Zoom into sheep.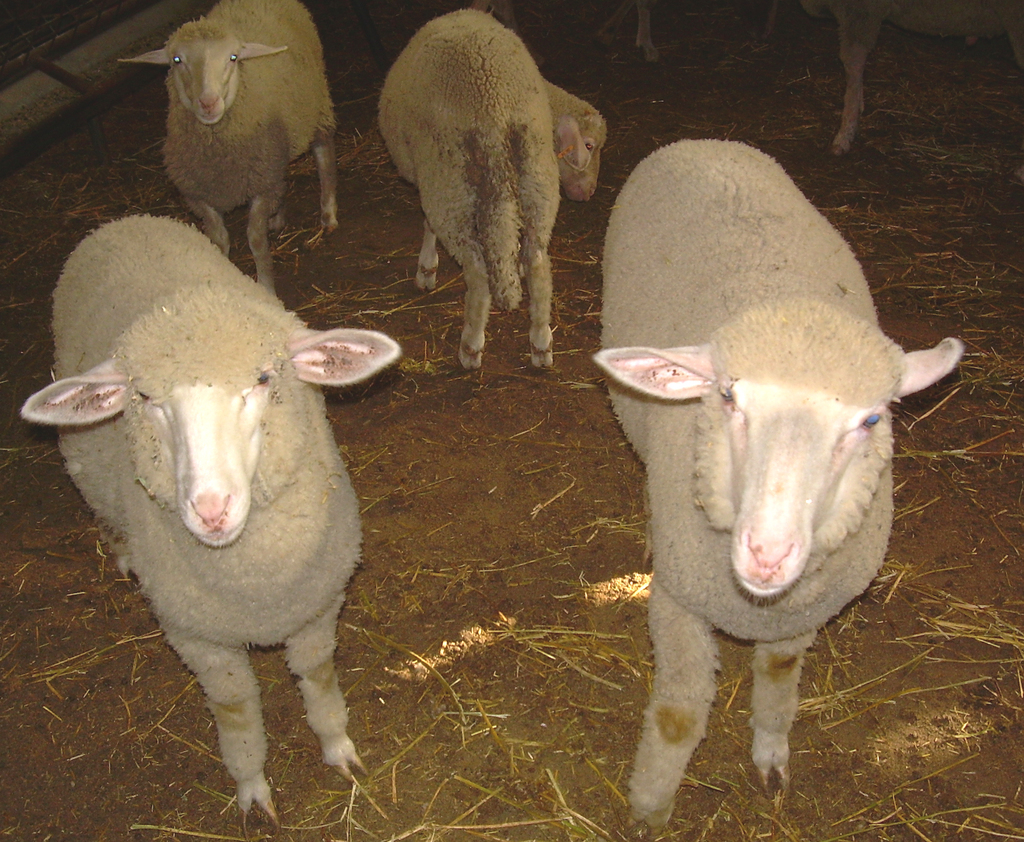
Zoom target: left=801, top=0, right=1019, bottom=150.
